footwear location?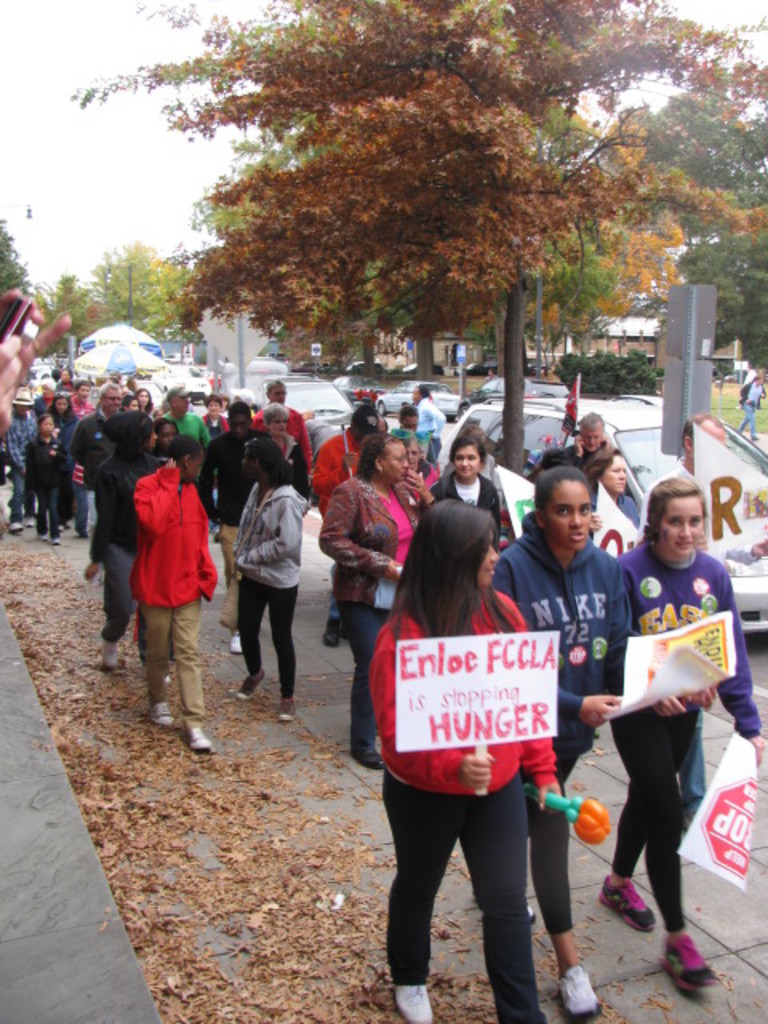
232/667/262/702
